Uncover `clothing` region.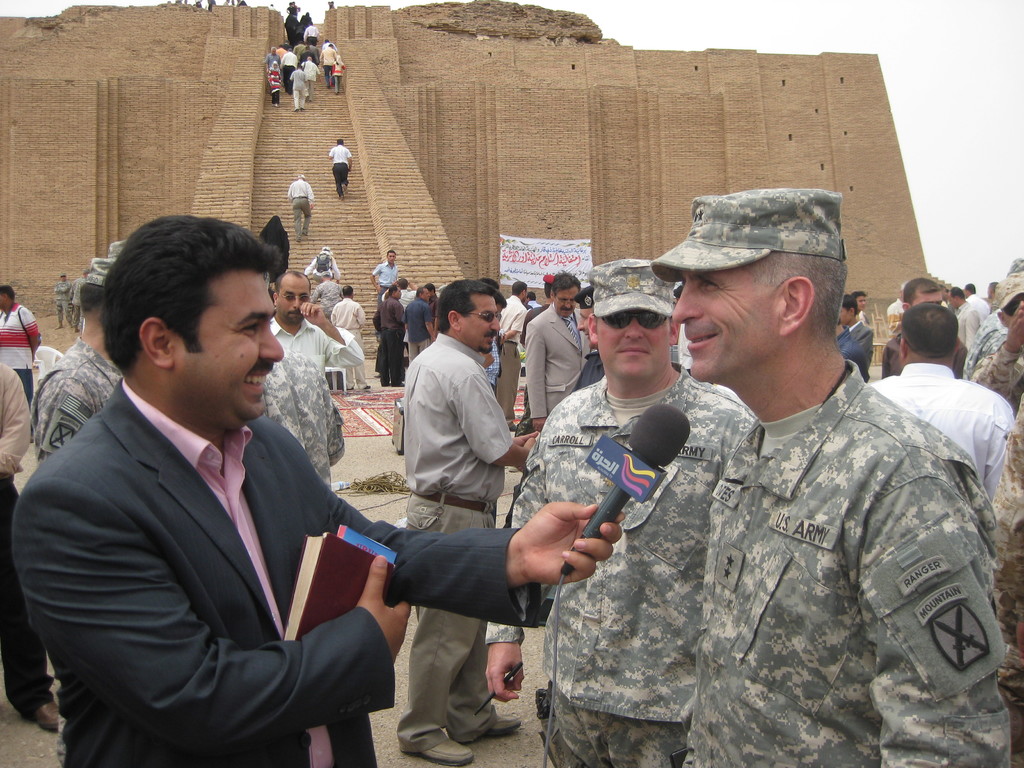
Uncovered: 522,308,592,420.
